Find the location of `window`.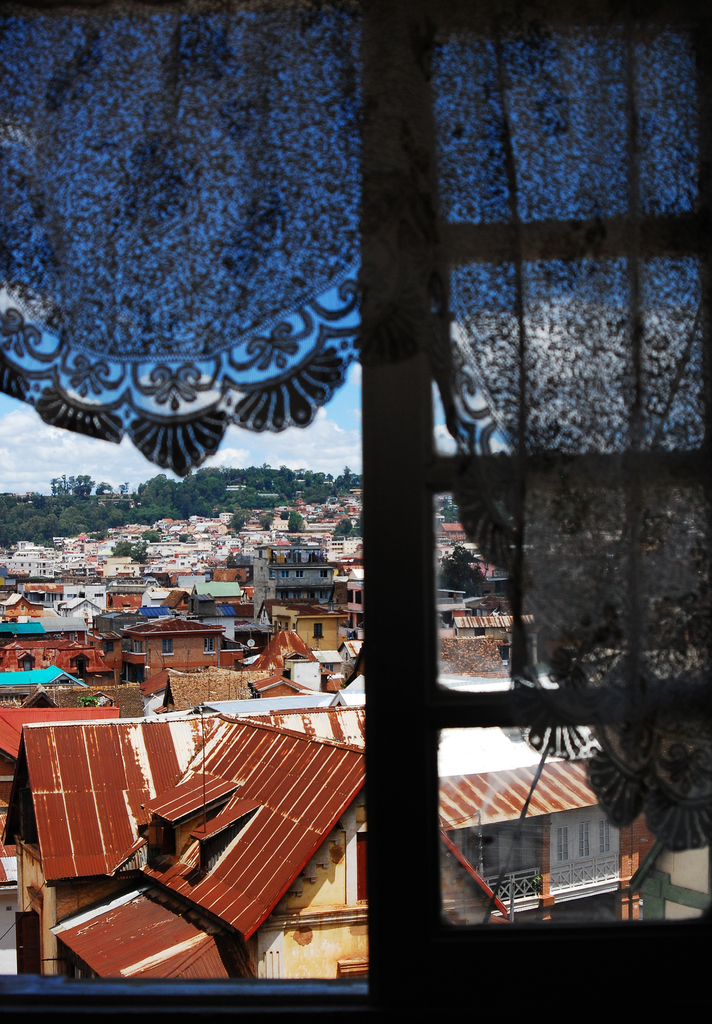
Location: detection(576, 822, 590, 862).
